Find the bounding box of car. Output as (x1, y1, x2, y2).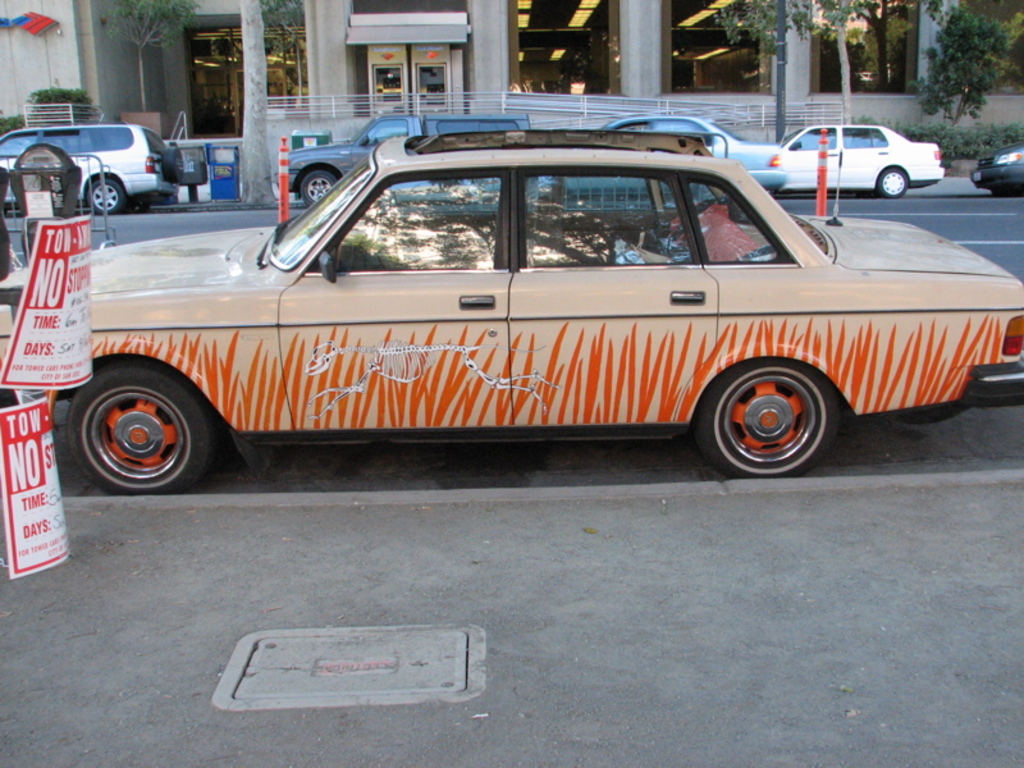
(536, 113, 787, 201).
